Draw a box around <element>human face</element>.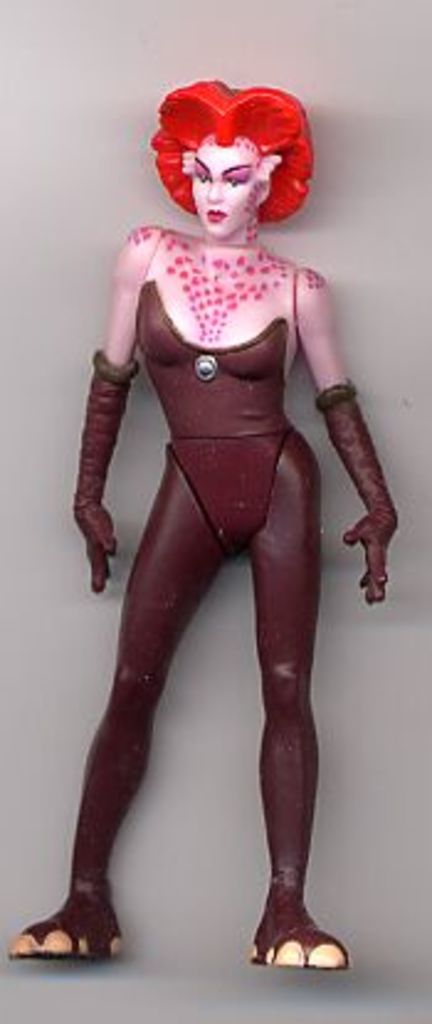
pyautogui.locateOnScreen(193, 151, 252, 234).
